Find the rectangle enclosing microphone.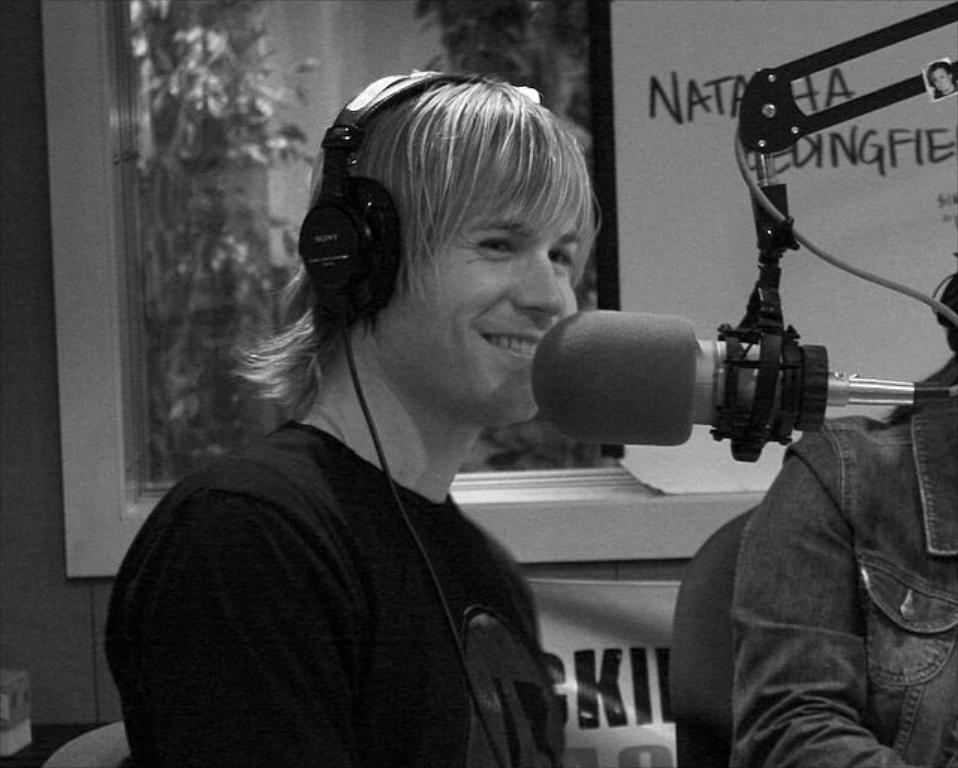
x1=531, y1=304, x2=831, y2=446.
